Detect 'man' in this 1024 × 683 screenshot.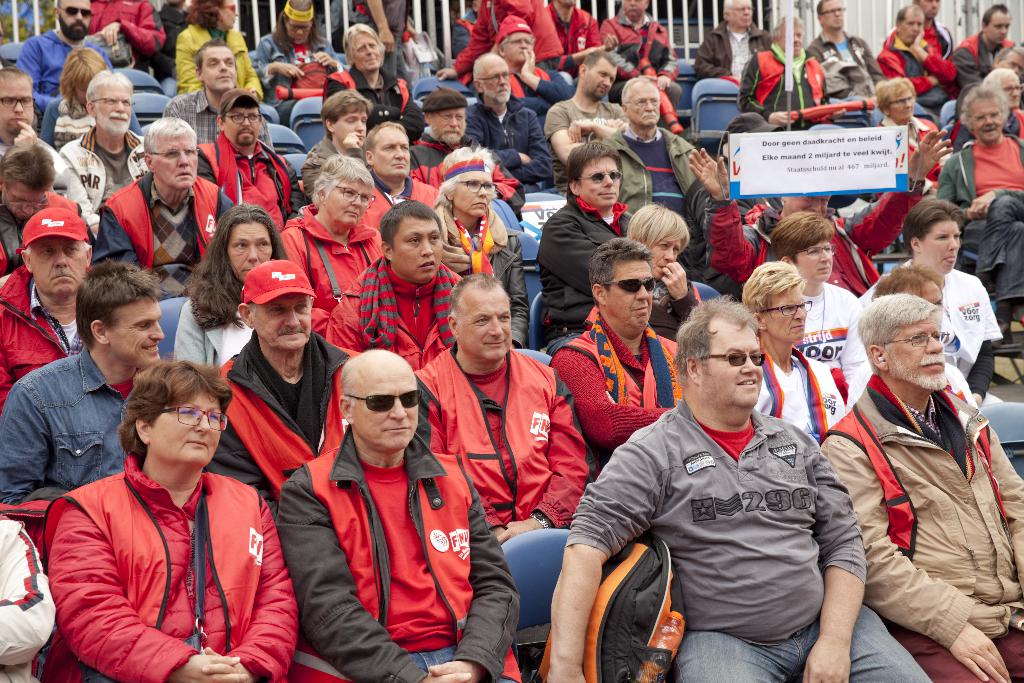
Detection: x1=282 y1=338 x2=489 y2=682.
